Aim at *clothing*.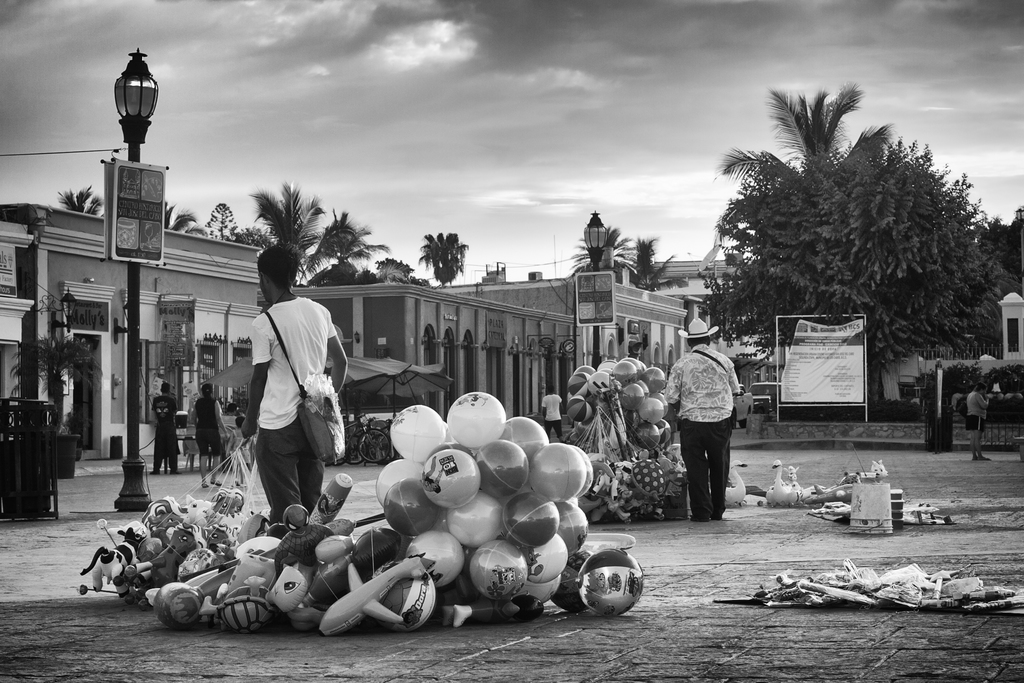
Aimed at detection(541, 393, 563, 438).
